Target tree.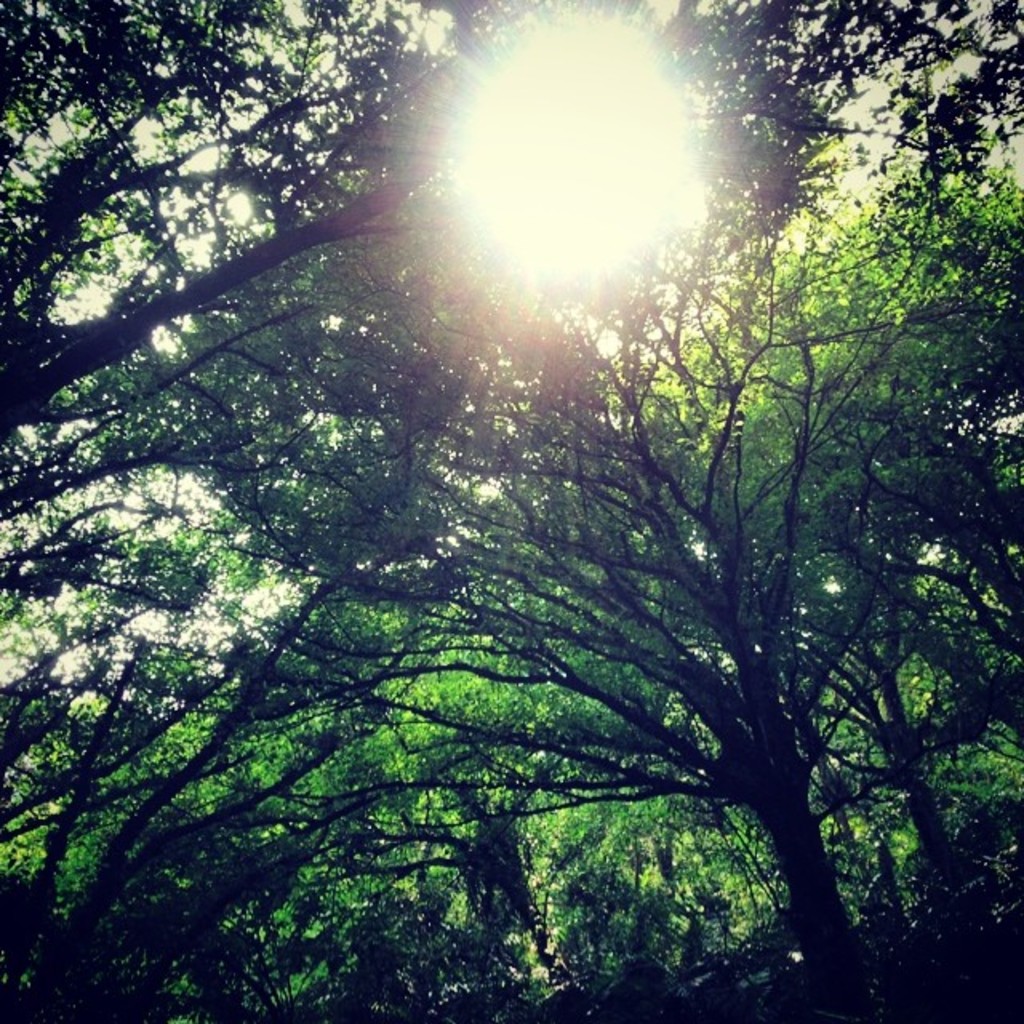
Target region: [251, 170, 1022, 1022].
